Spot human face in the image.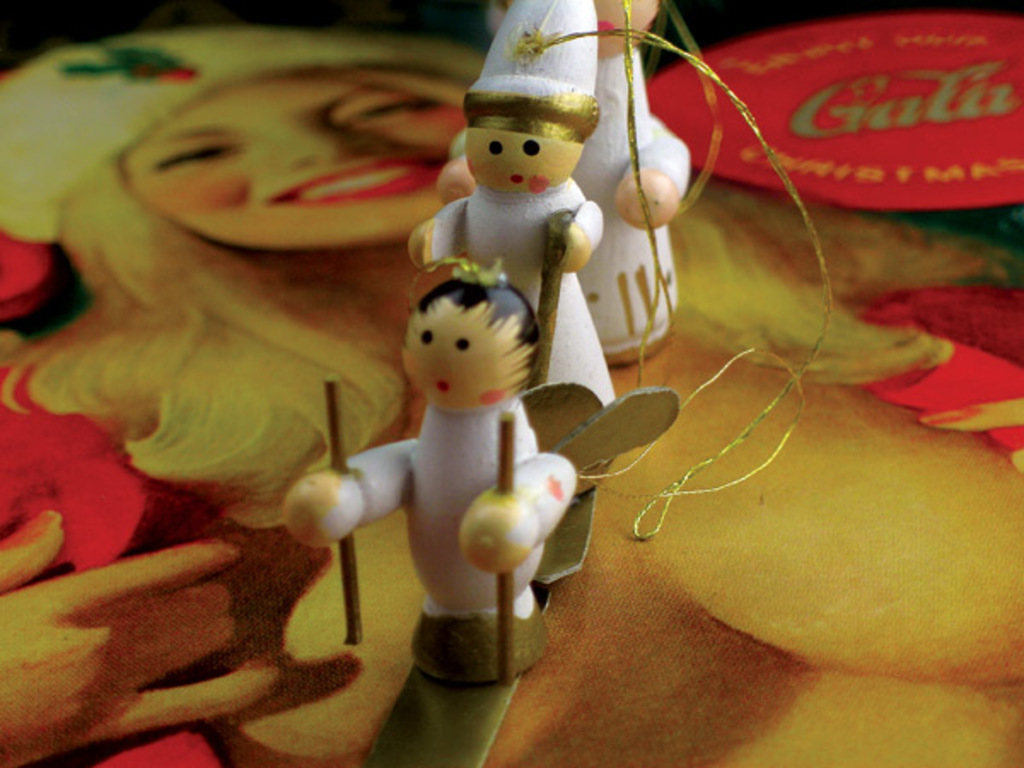
human face found at 459, 113, 573, 196.
